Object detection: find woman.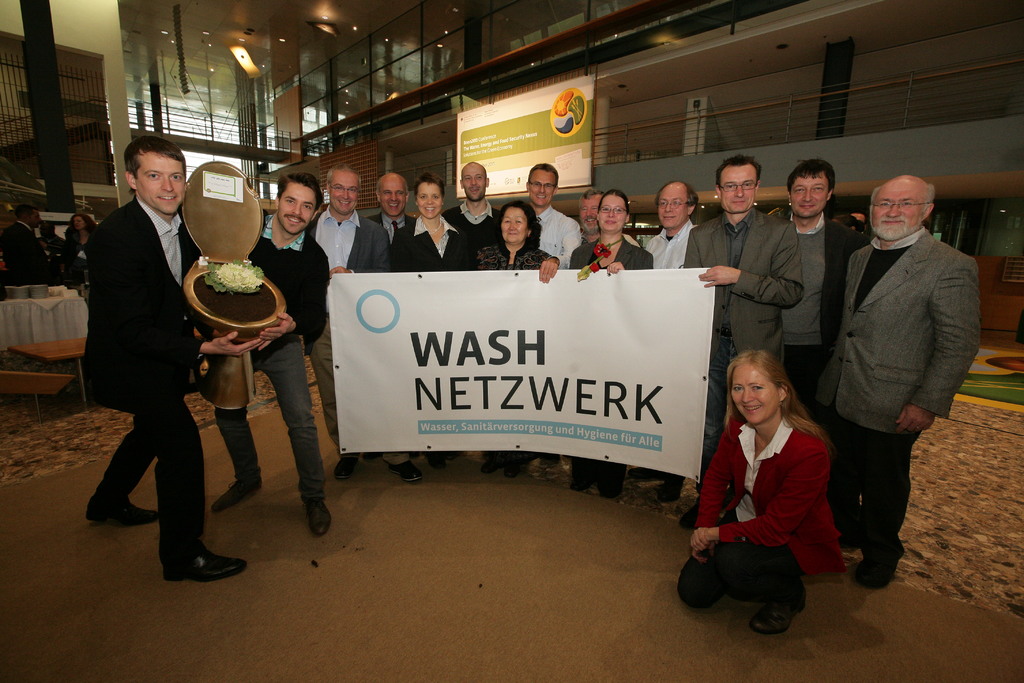
(471, 190, 552, 273).
